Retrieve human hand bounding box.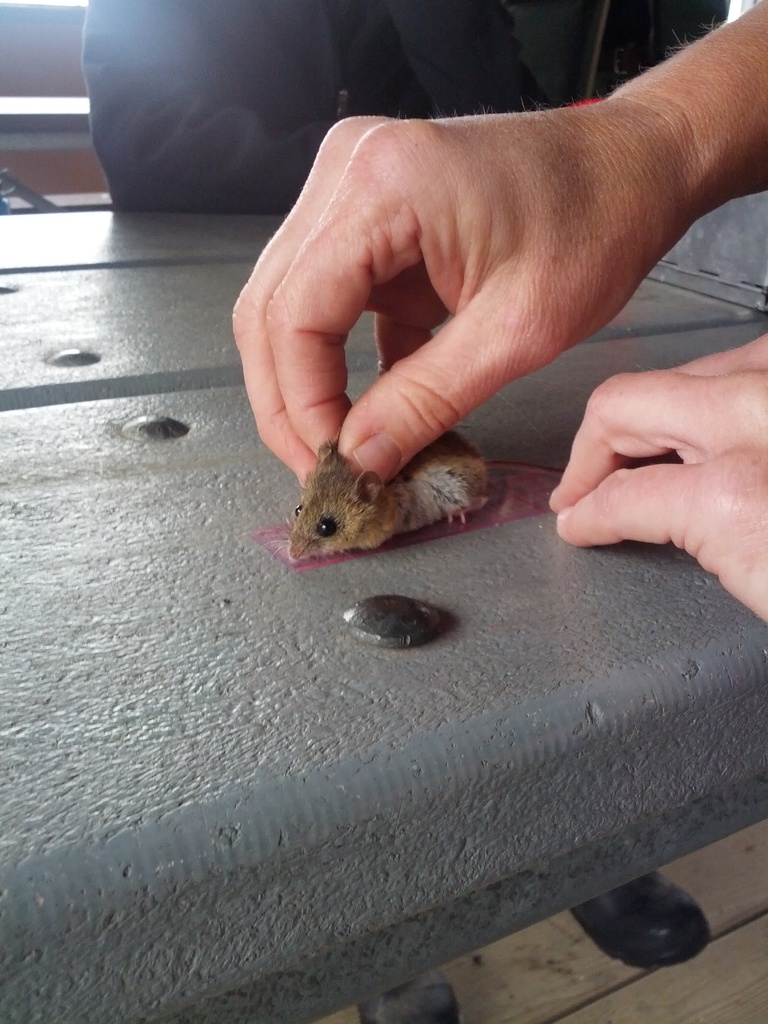
Bounding box: select_region(547, 332, 767, 625).
